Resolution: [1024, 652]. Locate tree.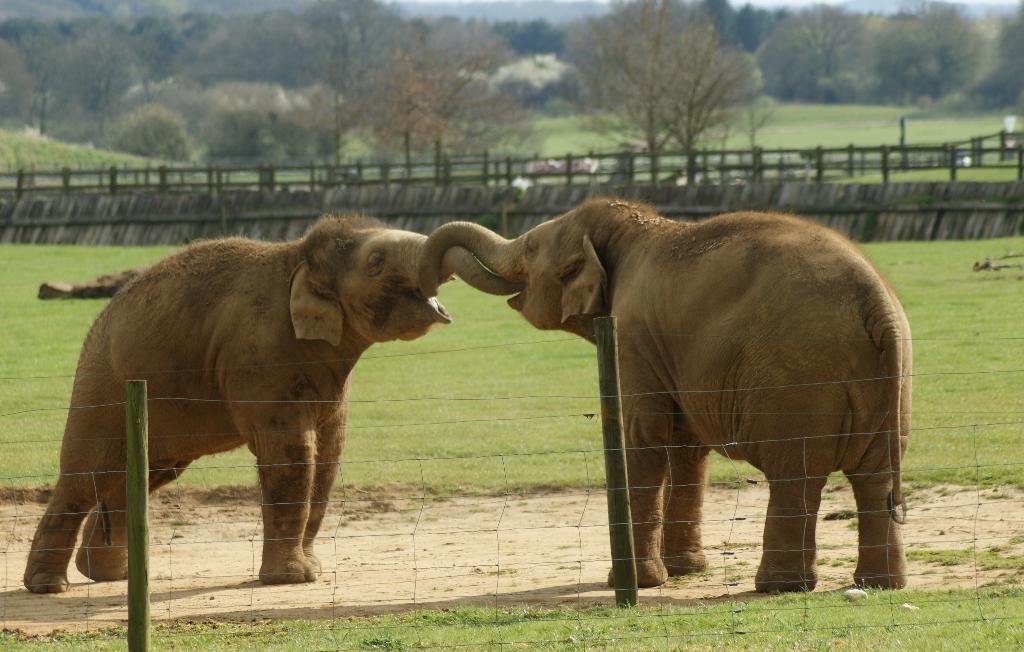
(x1=585, y1=20, x2=772, y2=158).
